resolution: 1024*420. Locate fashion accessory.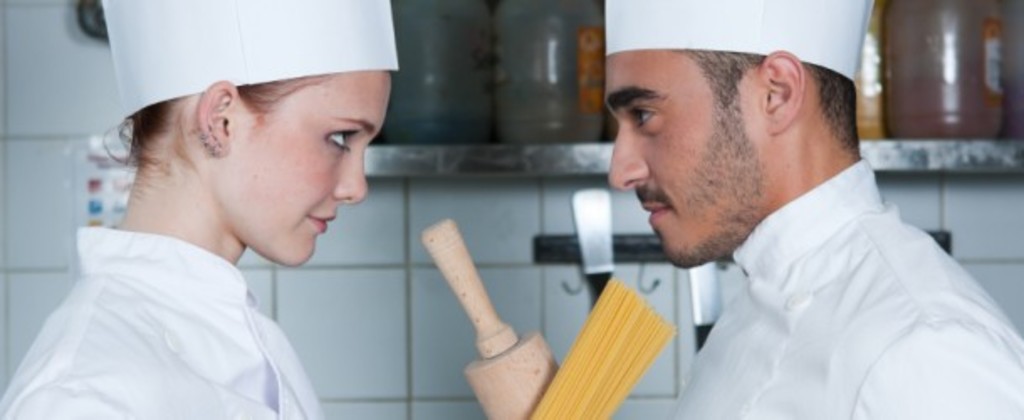
locate(191, 121, 225, 163).
